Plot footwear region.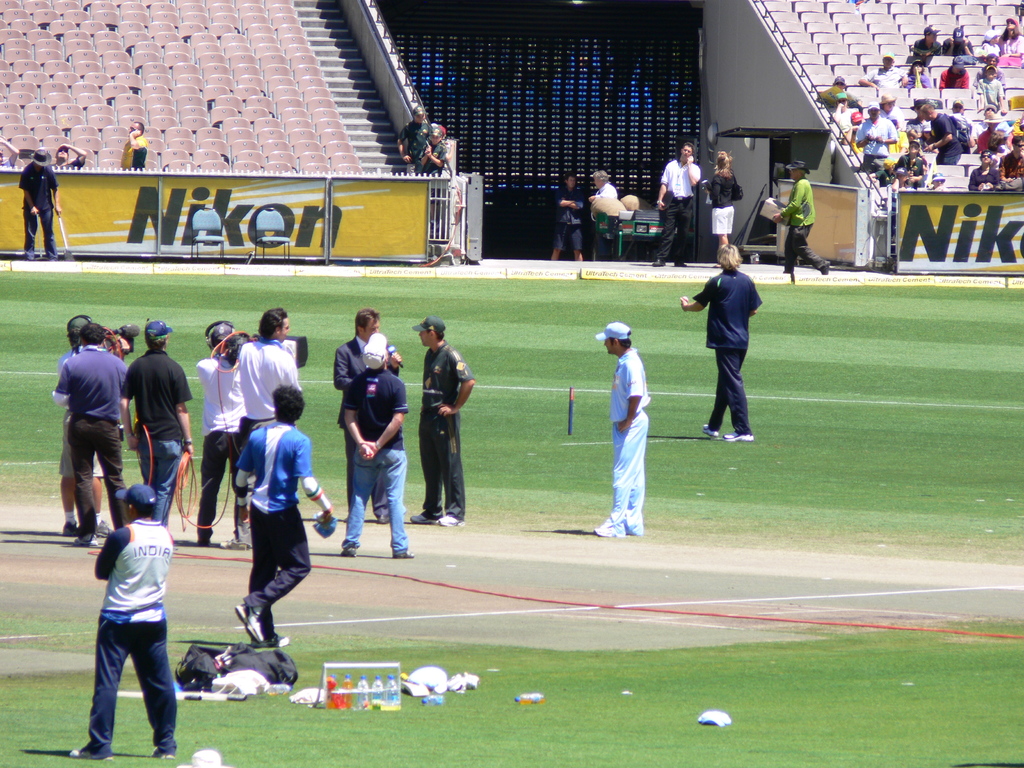
Plotted at crop(62, 518, 80, 537).
